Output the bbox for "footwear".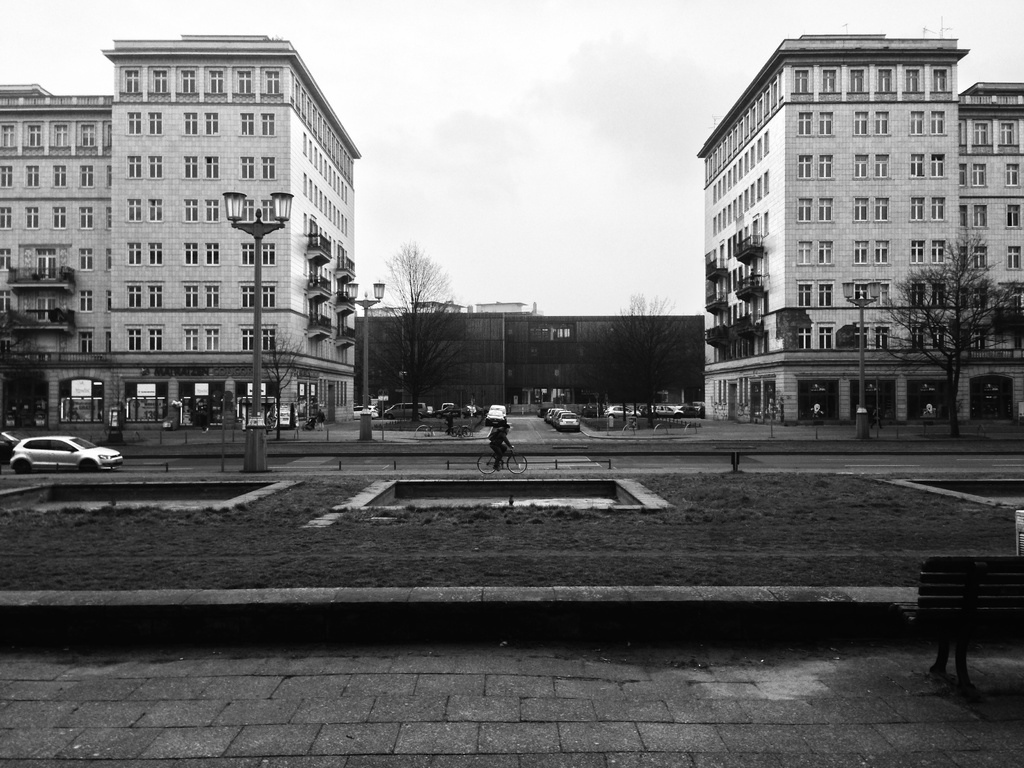
x1=492, y1=467, x2=499, y2=470.
